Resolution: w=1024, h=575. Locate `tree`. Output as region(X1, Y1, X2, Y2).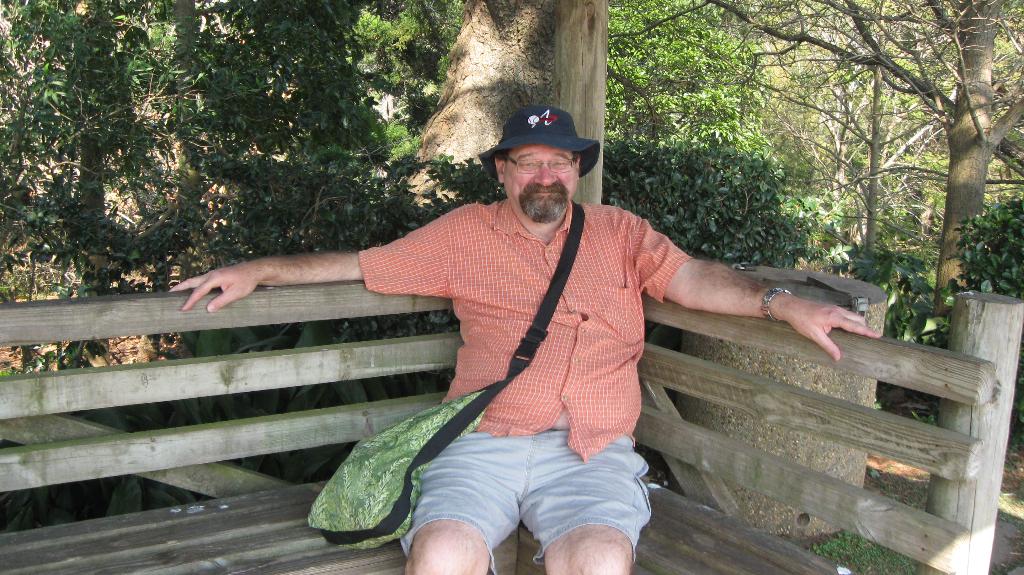
region(0, 0, 504, 432).
